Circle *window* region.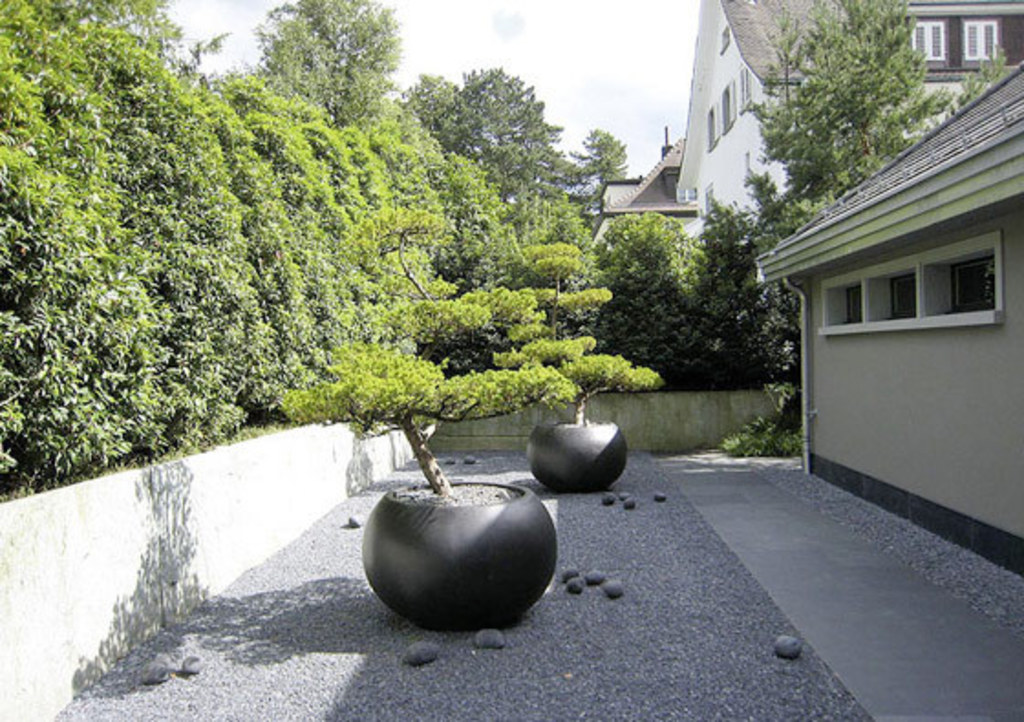
Region: {"left": 956, "top": 15, "right": 1002, "bottom": 62}.
